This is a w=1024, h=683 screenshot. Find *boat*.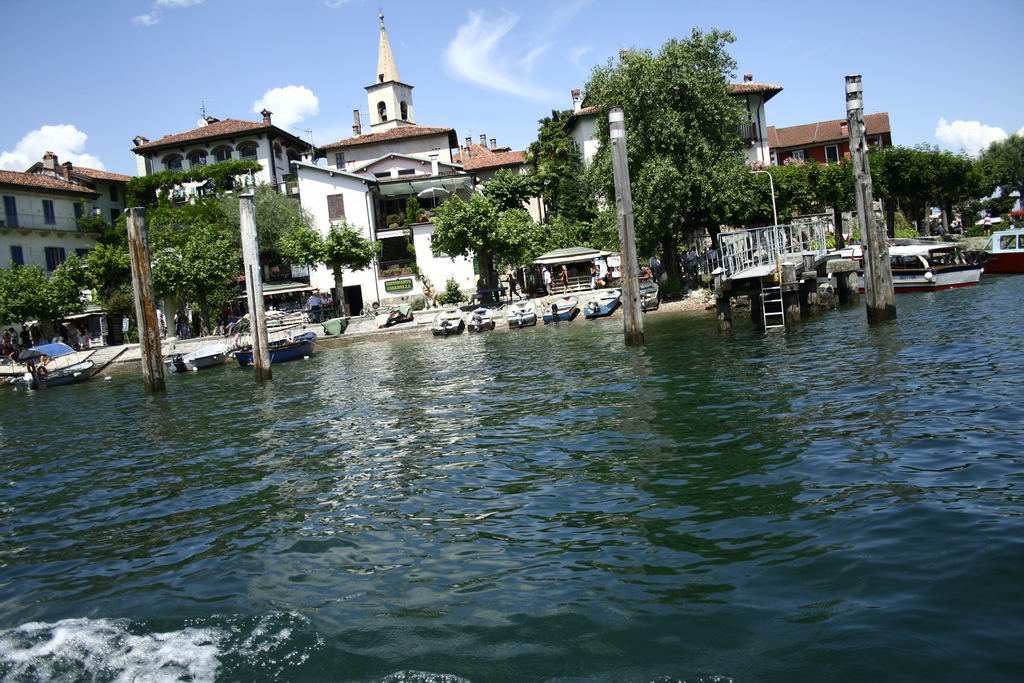
Bounding box: x1=507 y1=297 x2=538 y2=329.
